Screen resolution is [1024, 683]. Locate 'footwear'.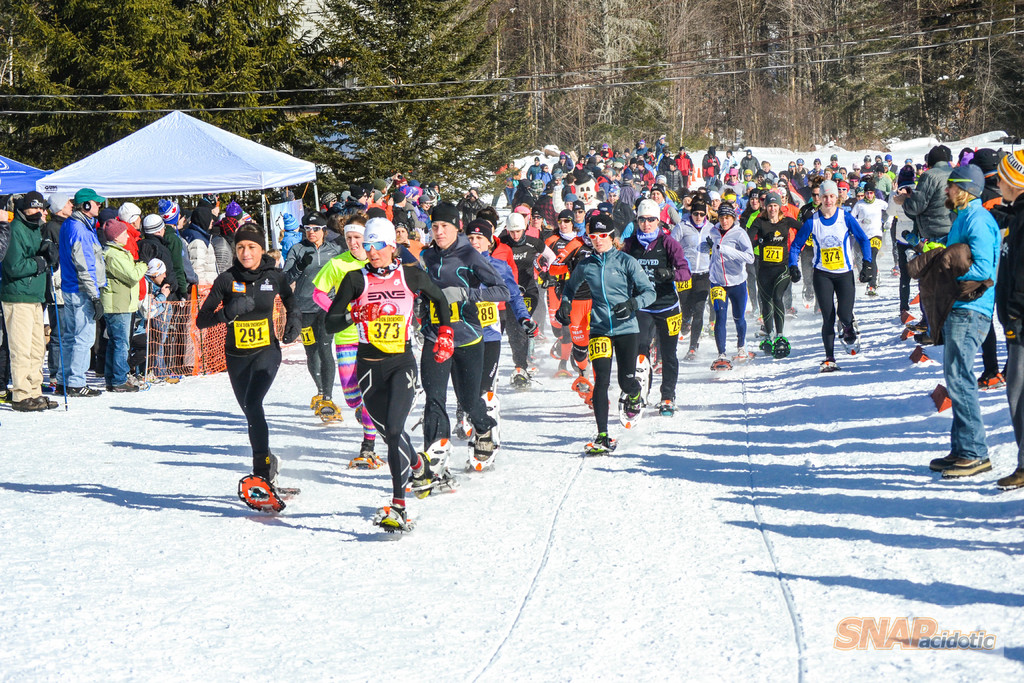
(x1=11, y1=395, x2=49, y2=411).
